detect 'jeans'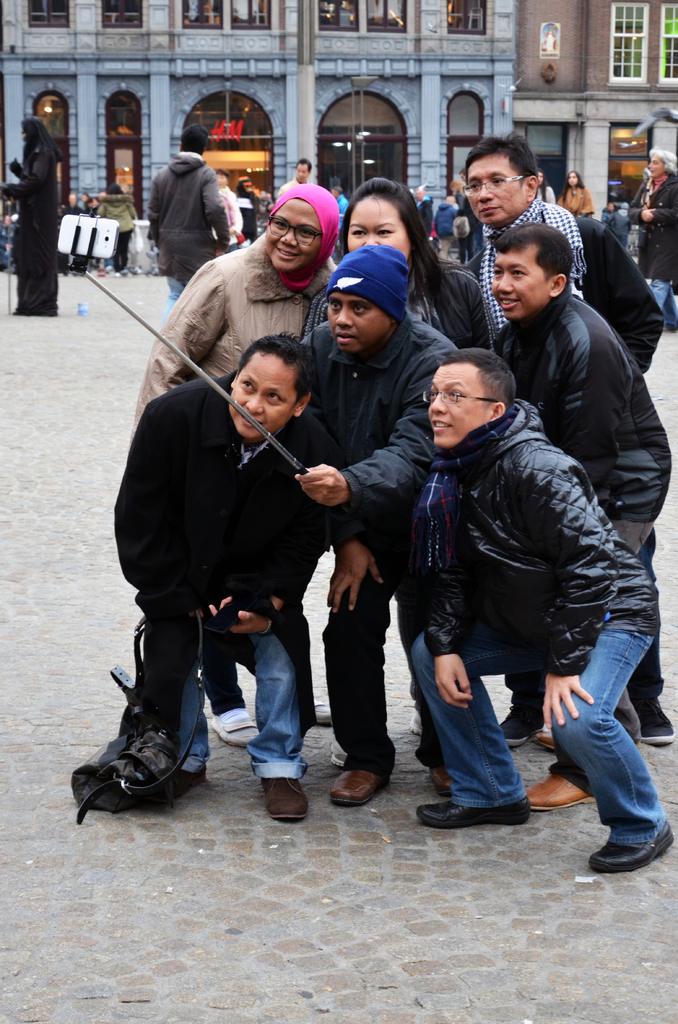
box=[161, 273, 190, 324]
